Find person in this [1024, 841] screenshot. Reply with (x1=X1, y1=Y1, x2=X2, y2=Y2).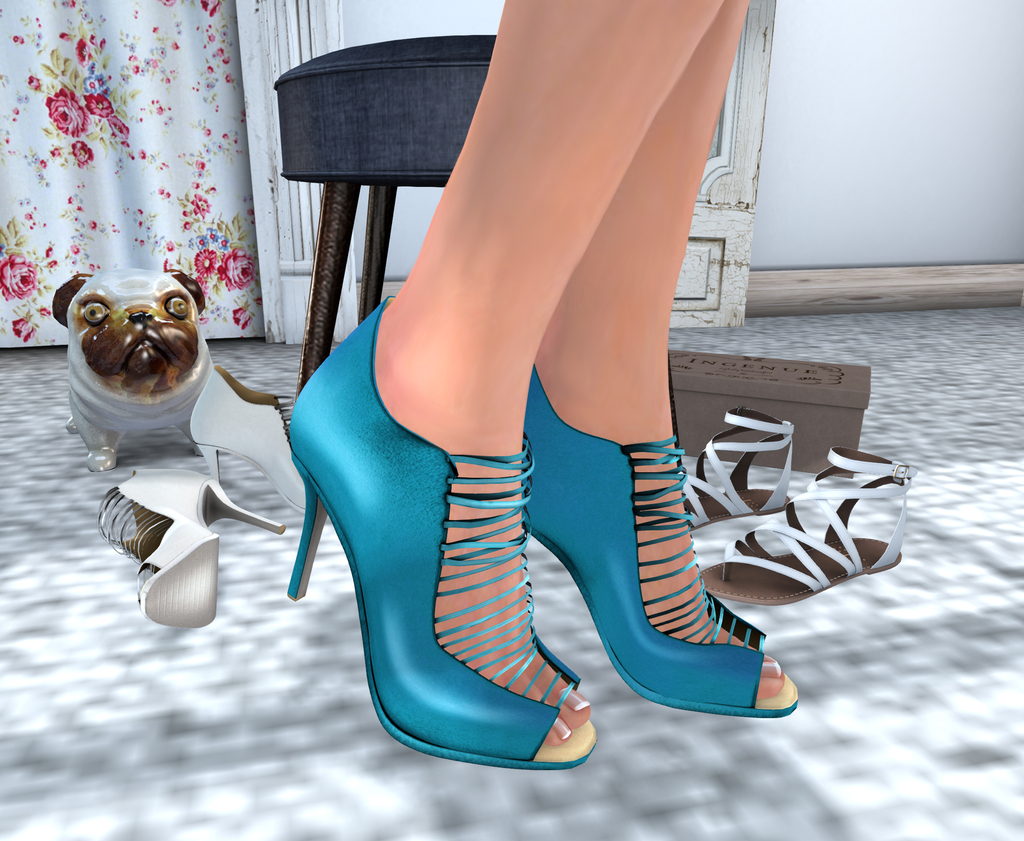
(x1=236, y1=0, x2=792, y2=765).
